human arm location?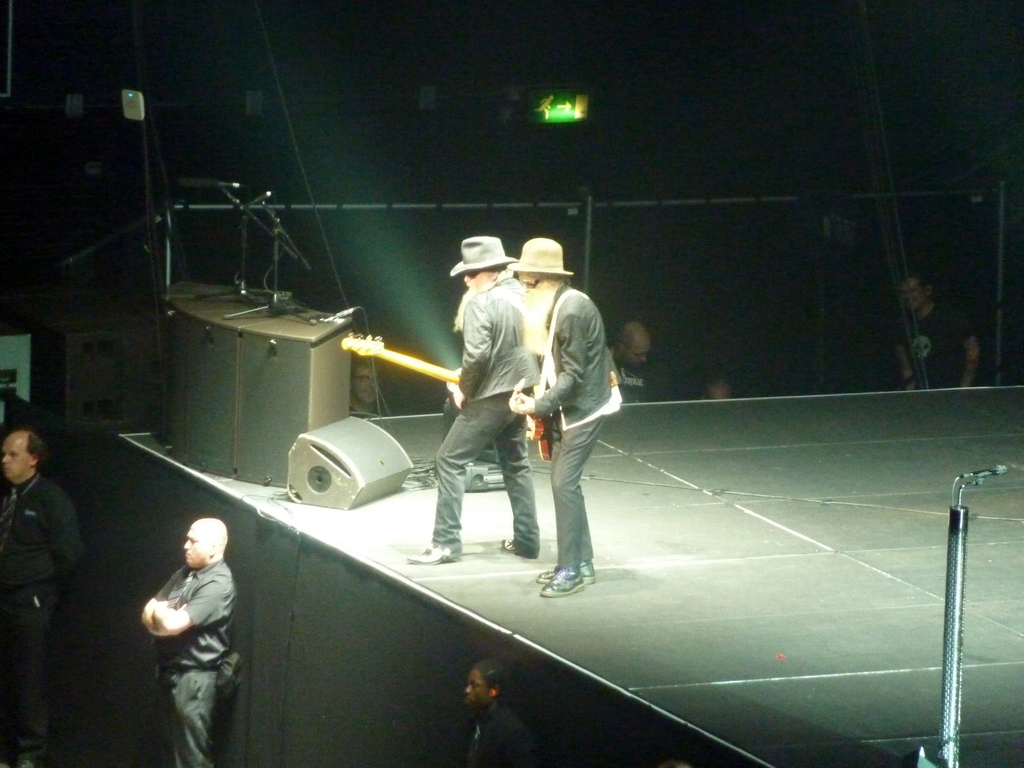
49 486 83 582
